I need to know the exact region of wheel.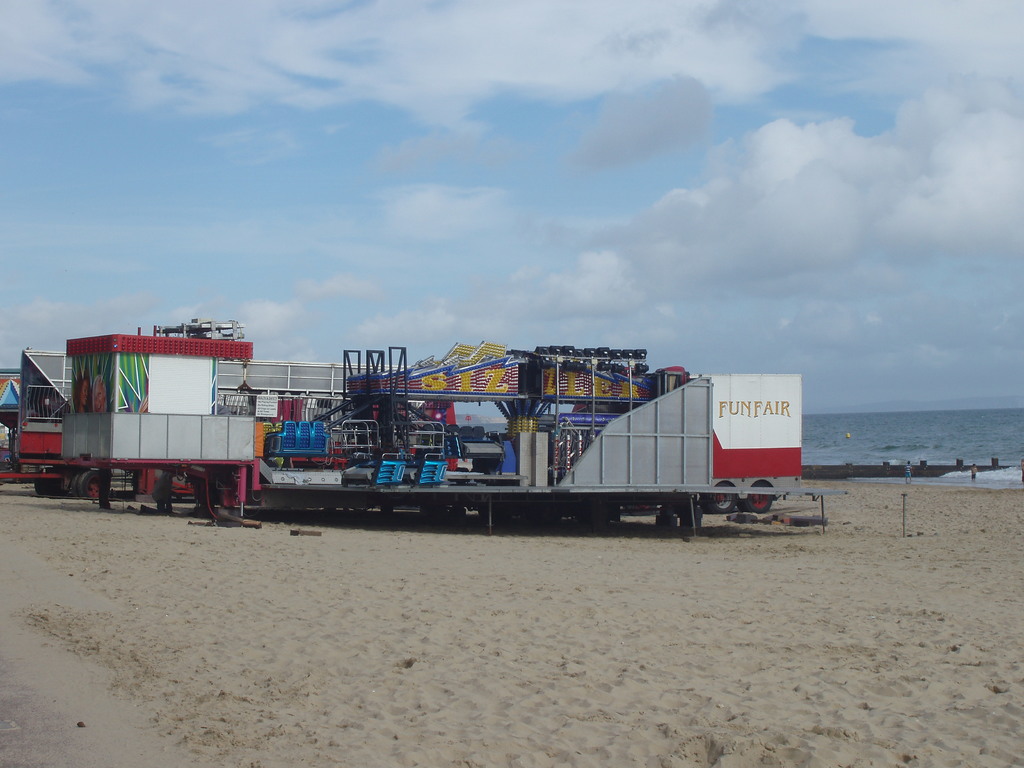
Region: box=[68, 470, 80, 499].
